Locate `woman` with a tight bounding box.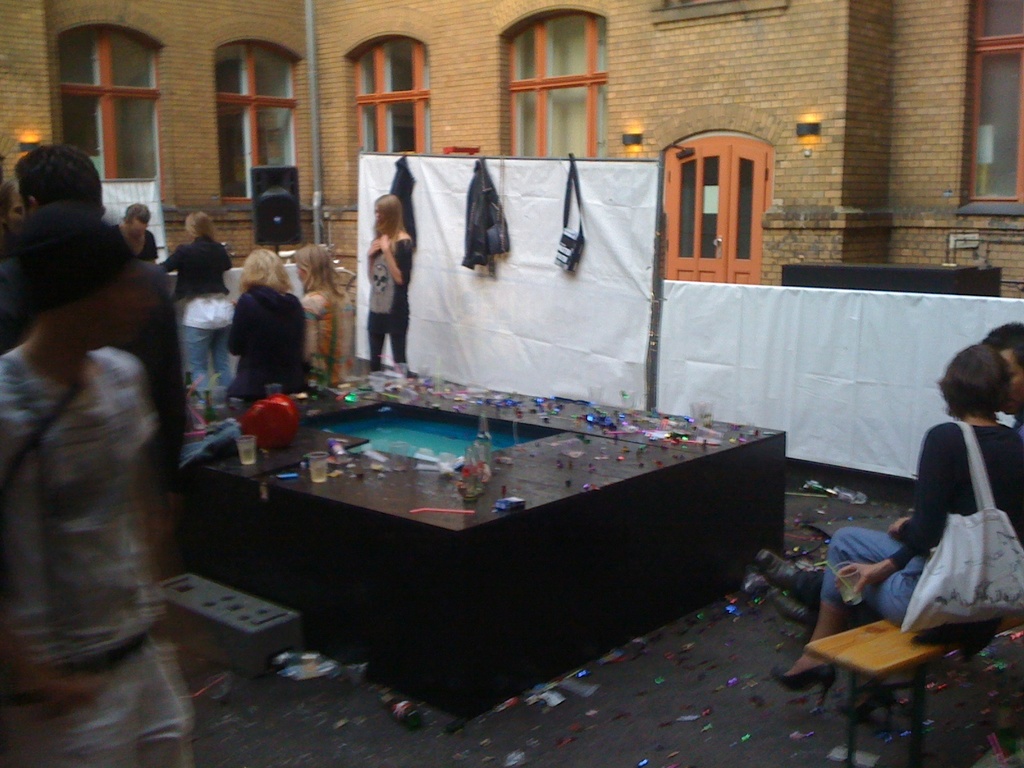
(772,347,1023,709).
